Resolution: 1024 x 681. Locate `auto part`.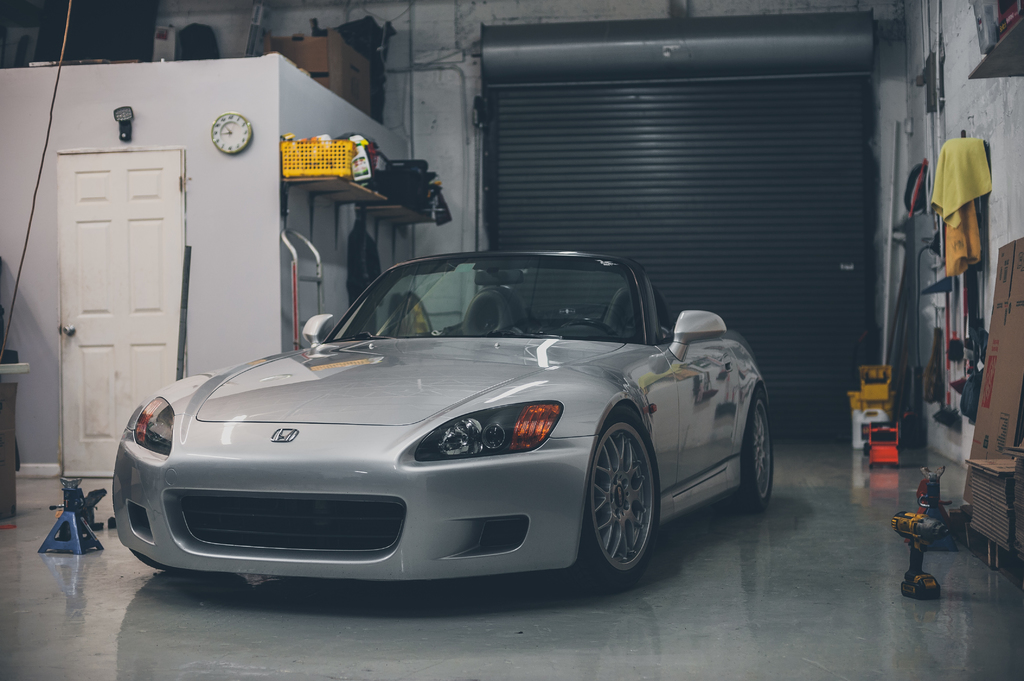
x1=294 y1=310 x2=332 y2=347.
